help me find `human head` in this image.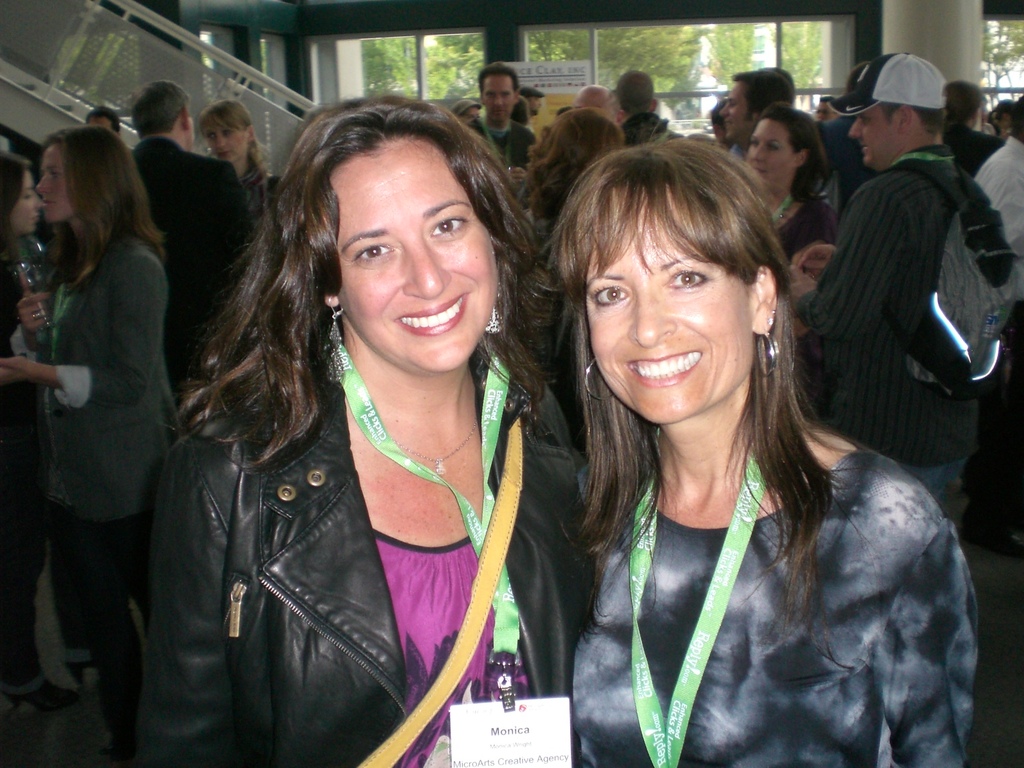
Found it: <bbox>199, 98, 253, 165</bbox>.
